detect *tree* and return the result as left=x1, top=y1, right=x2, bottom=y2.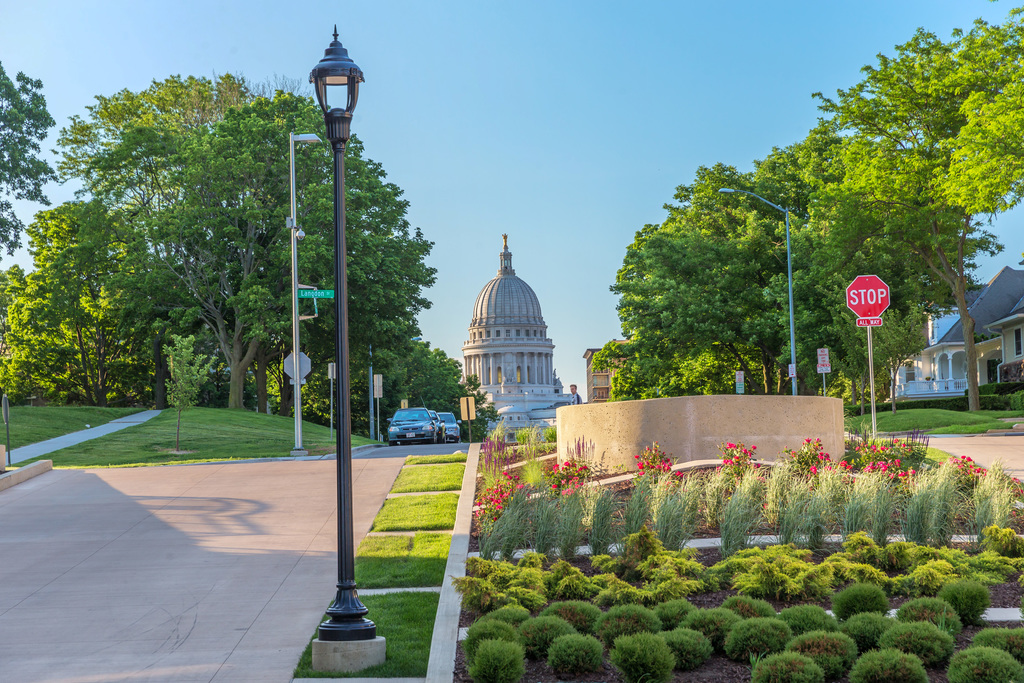
left=401, top=349, right=492, bottom=427.
